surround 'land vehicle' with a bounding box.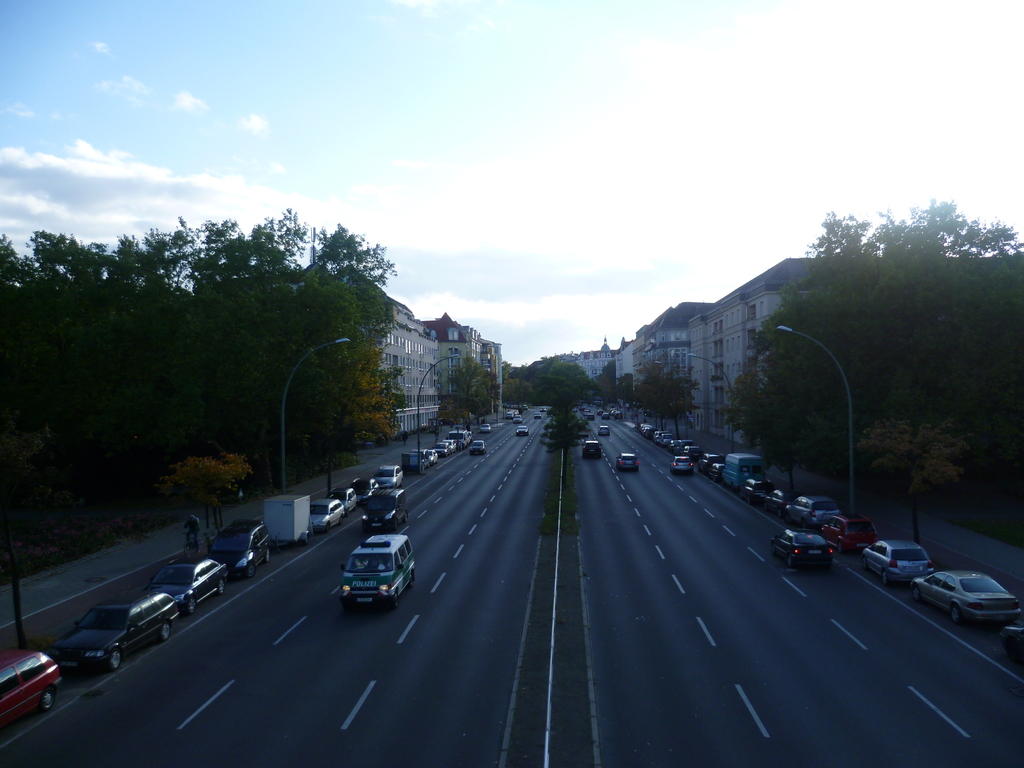
x1=997, y1=621, x2=1023, y2=650.
